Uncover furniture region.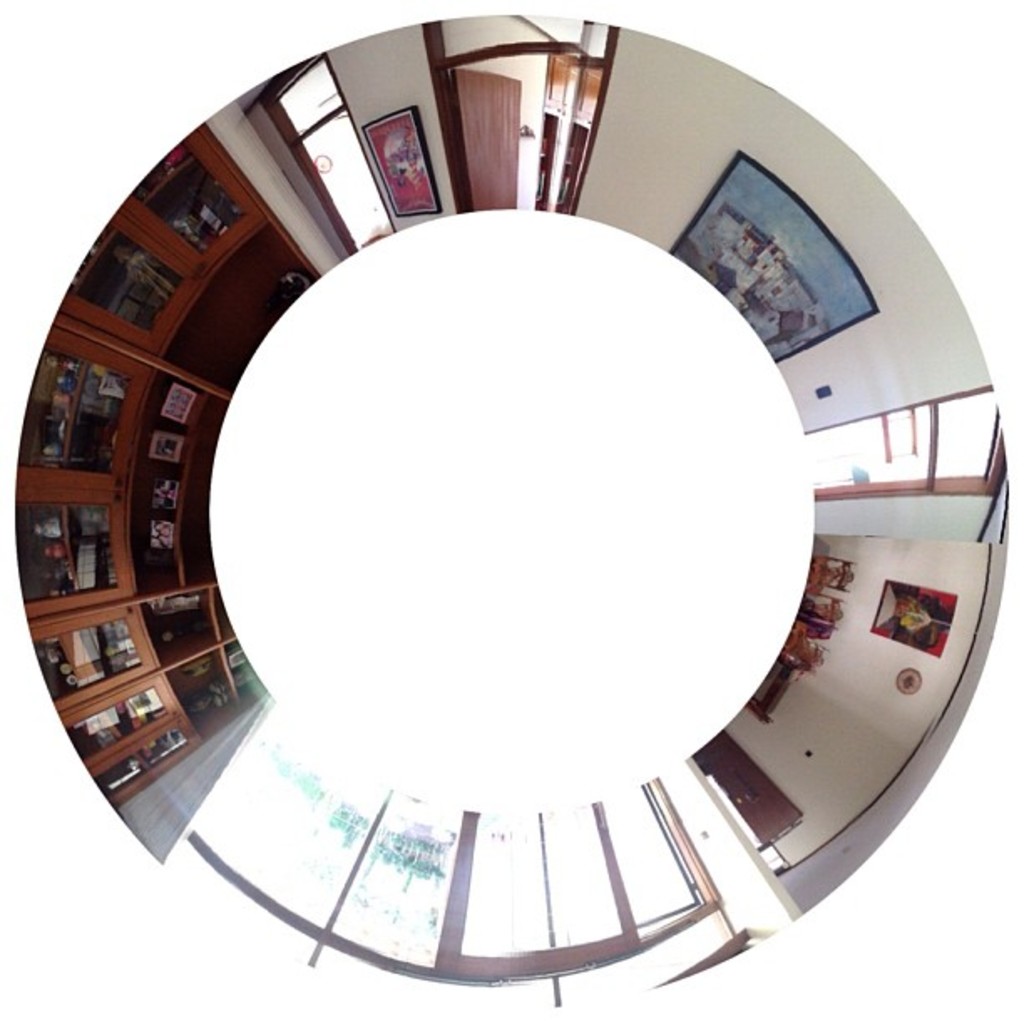
Uncovered: box(13, 328, 214, 612).
